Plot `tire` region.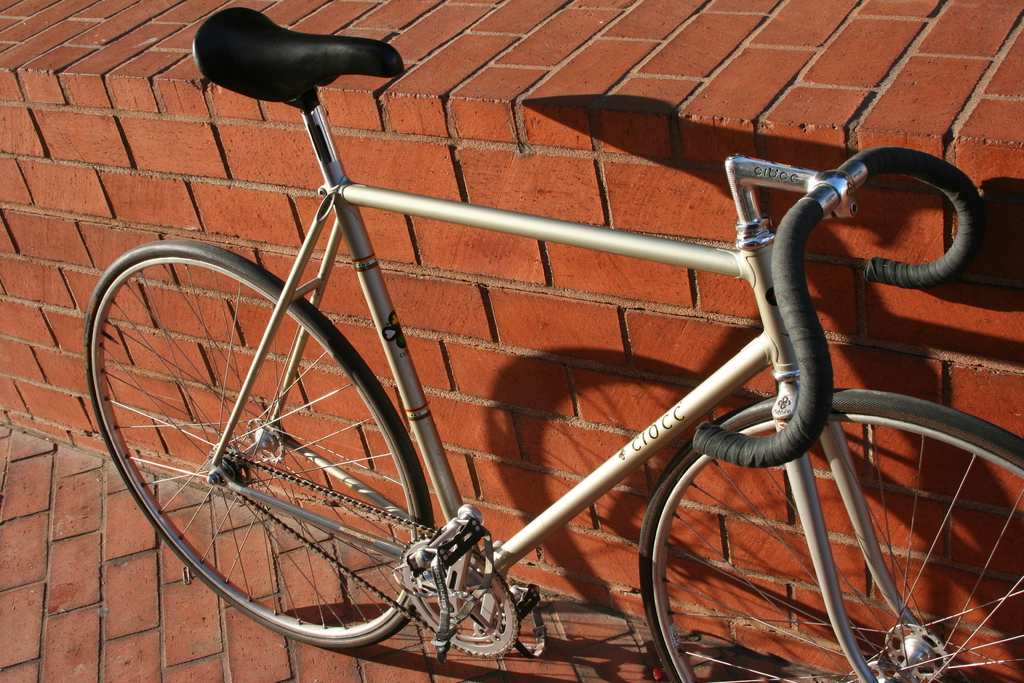
Plotted at [x1=636, y1=375, x2=1001, y2=679].
